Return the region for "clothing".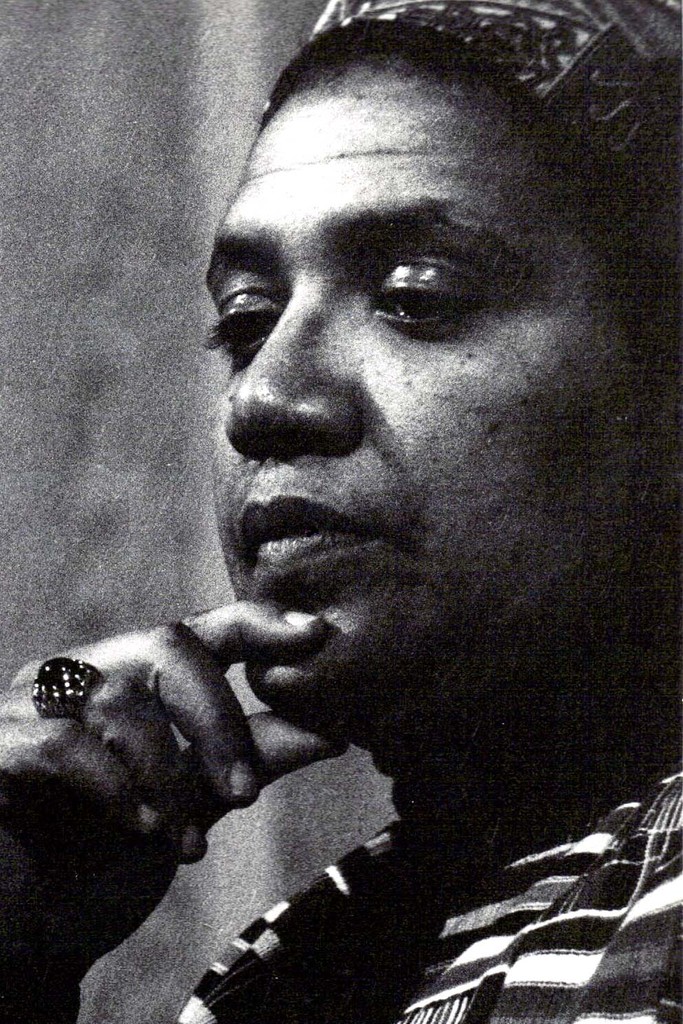
box=[173, 769, 682, 1023].
